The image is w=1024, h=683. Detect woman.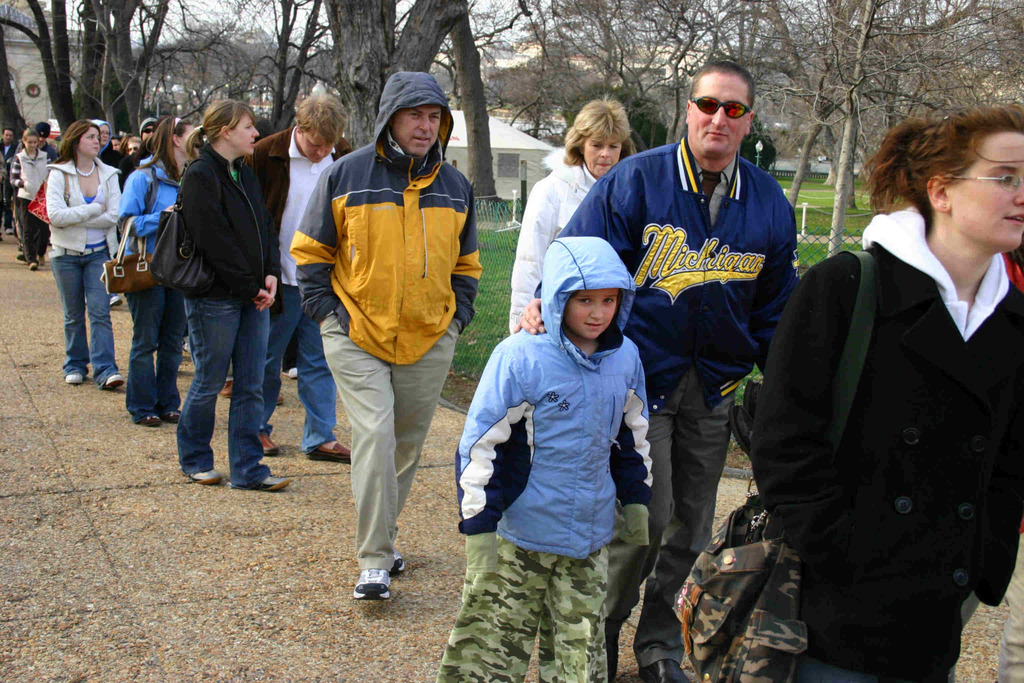
Detection: [left=114, top=111, right=202, bottom=429].
